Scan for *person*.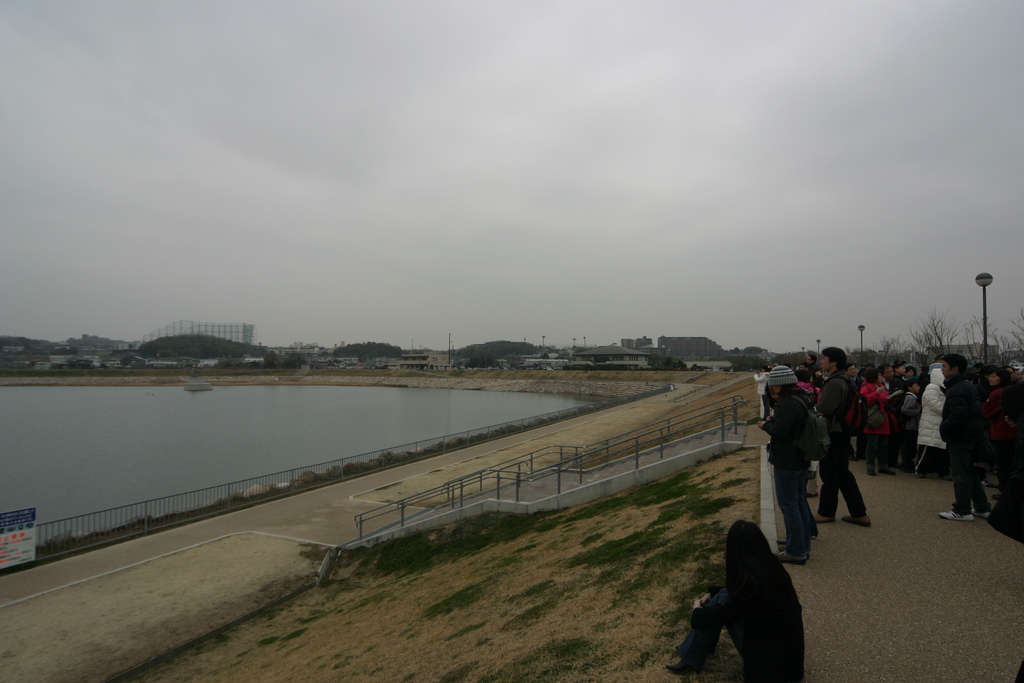
Scan result: l=766, t=371, r=841, b=581.
